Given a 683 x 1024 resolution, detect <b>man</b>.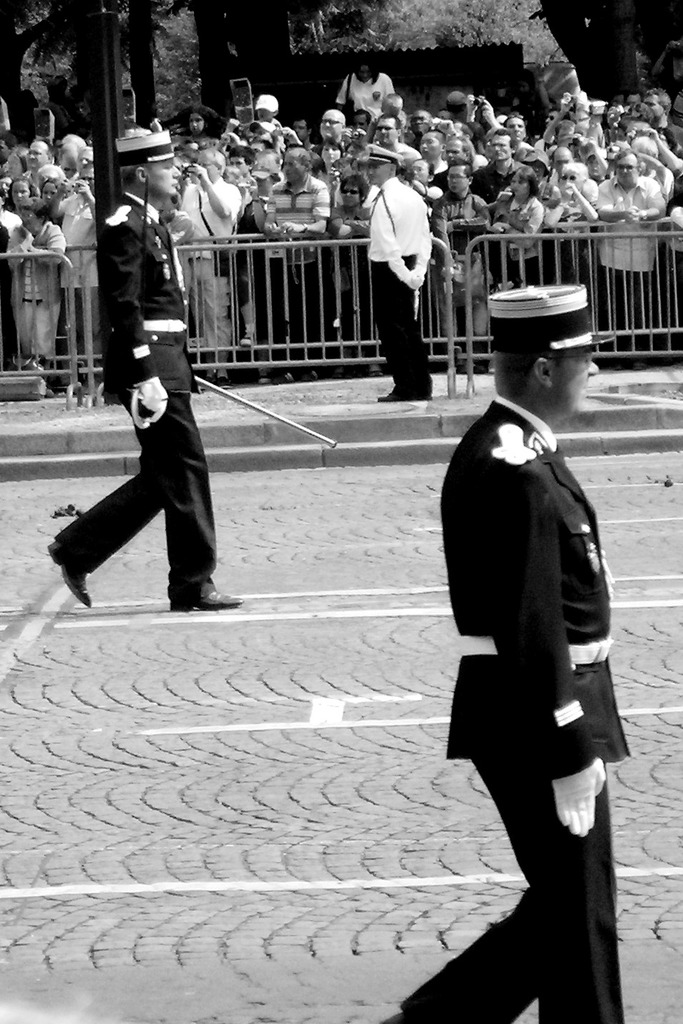
173:148:243:390.
